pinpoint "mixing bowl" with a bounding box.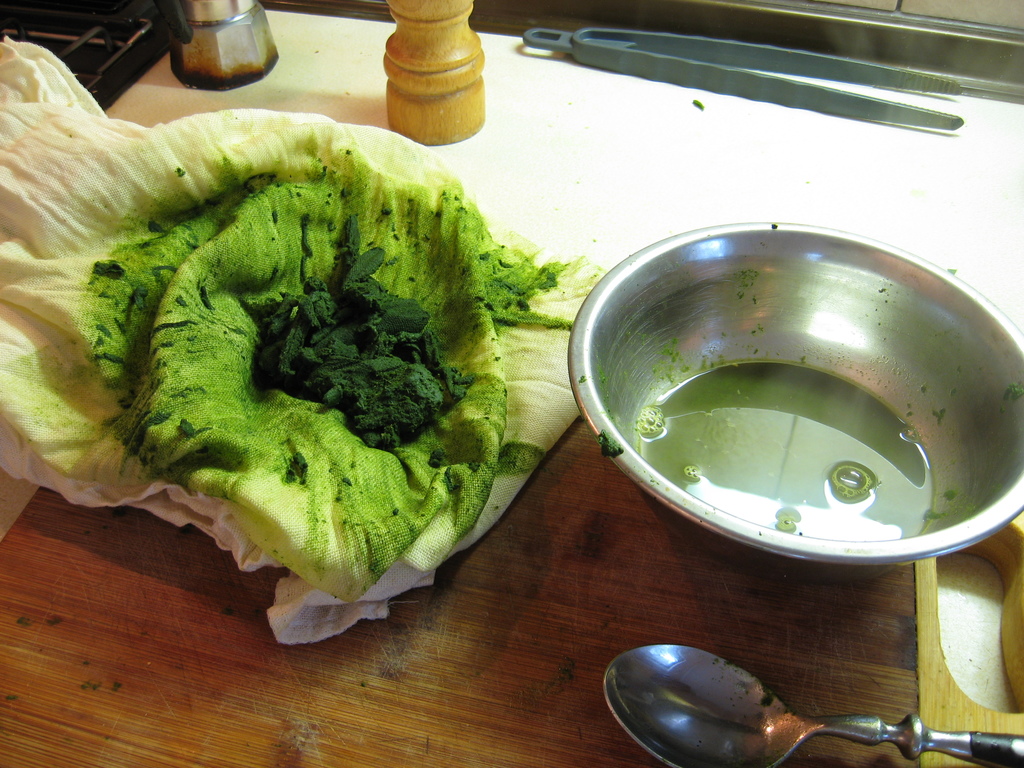
[left=543, top=207, right=1023, bottom=587].
